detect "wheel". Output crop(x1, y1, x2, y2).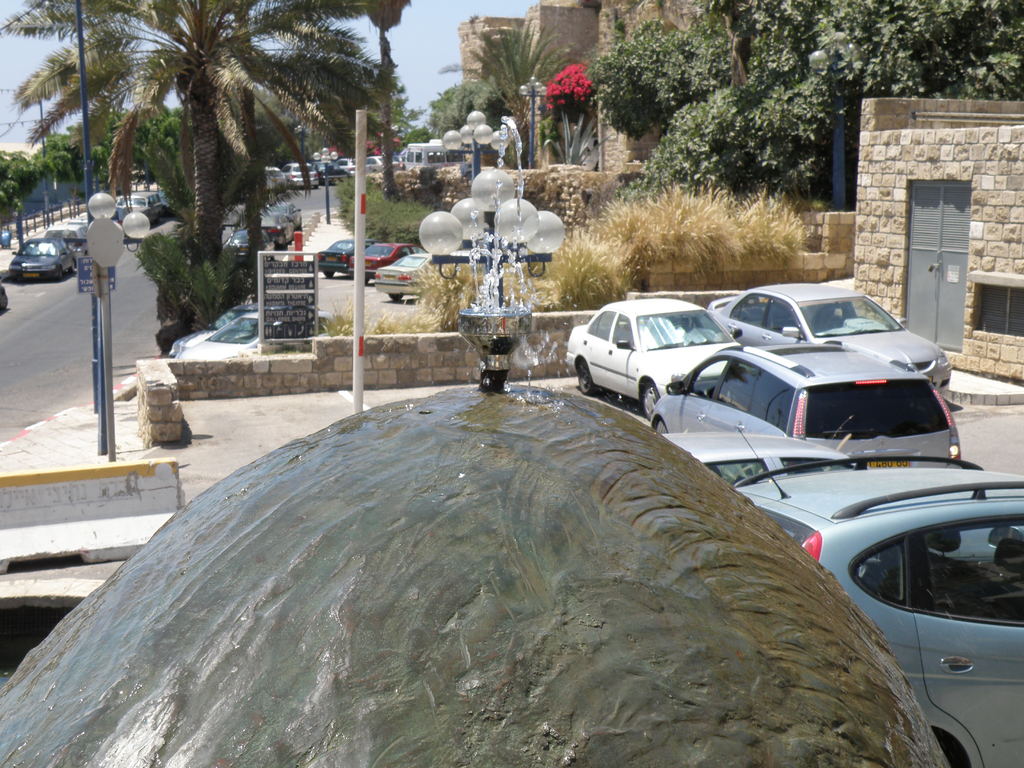
crop(576, 369, 593, 398).
